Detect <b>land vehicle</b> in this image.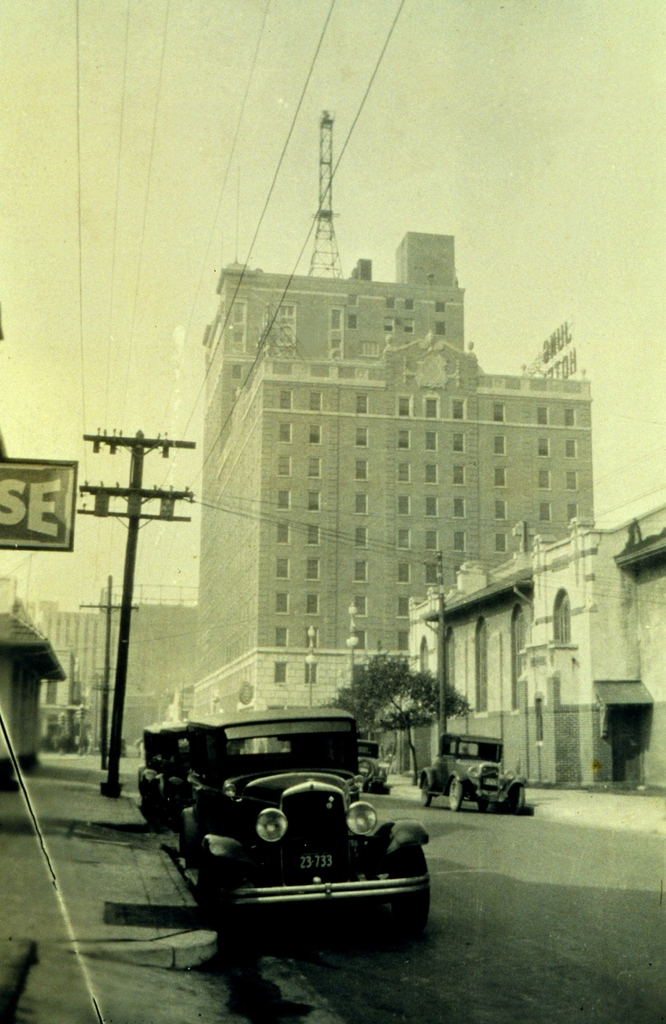
Detection: left=135, top=720, right=431, bottom=959.
